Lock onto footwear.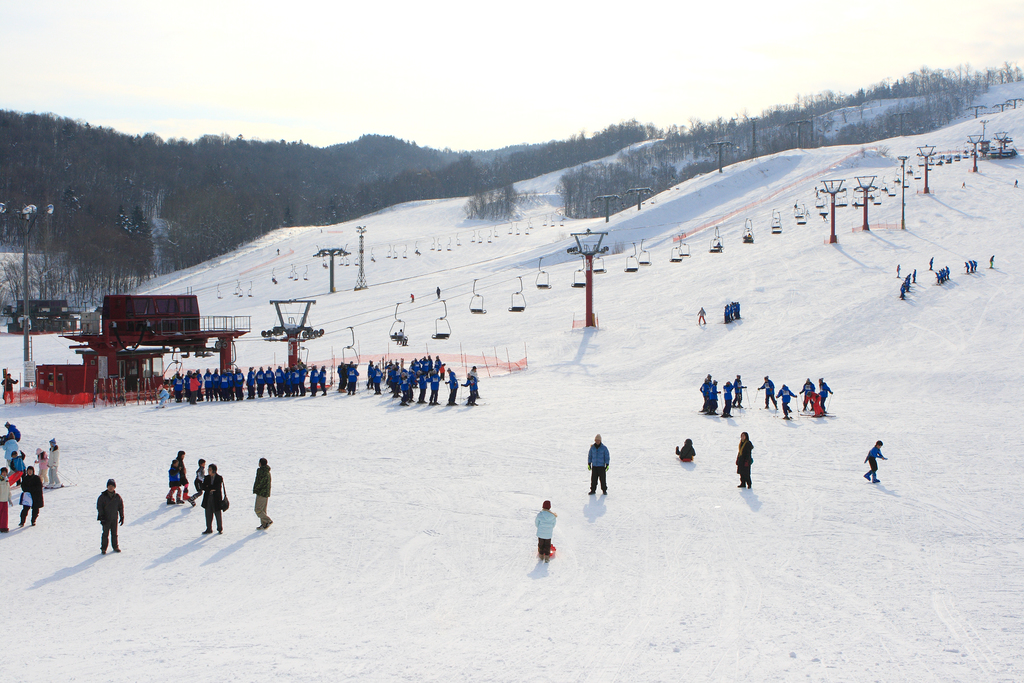
Locked: (x1=701, y1=408, x2=704, y2=412).
